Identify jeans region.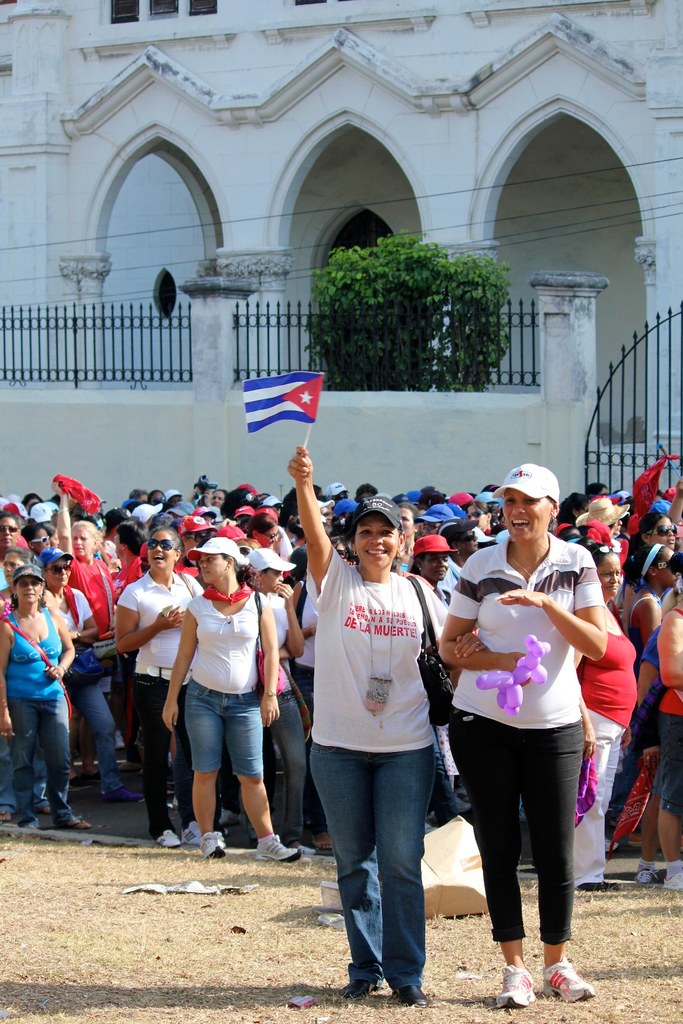
Region: [126, 675, 201, 842].
